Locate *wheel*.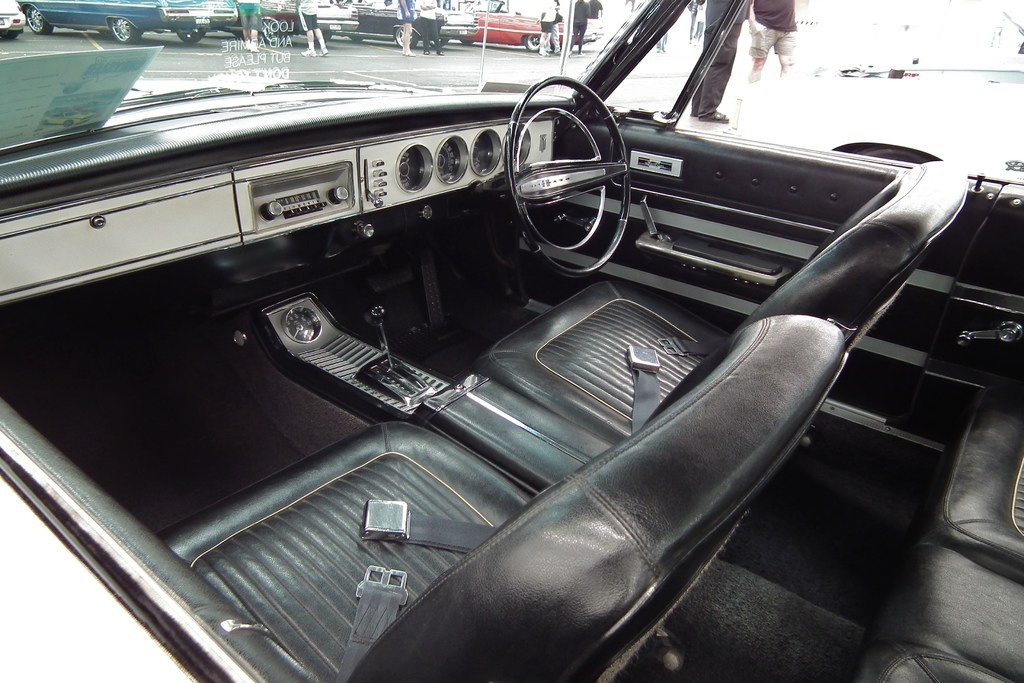
Bounding box: region(179, 30, 205, 46).
